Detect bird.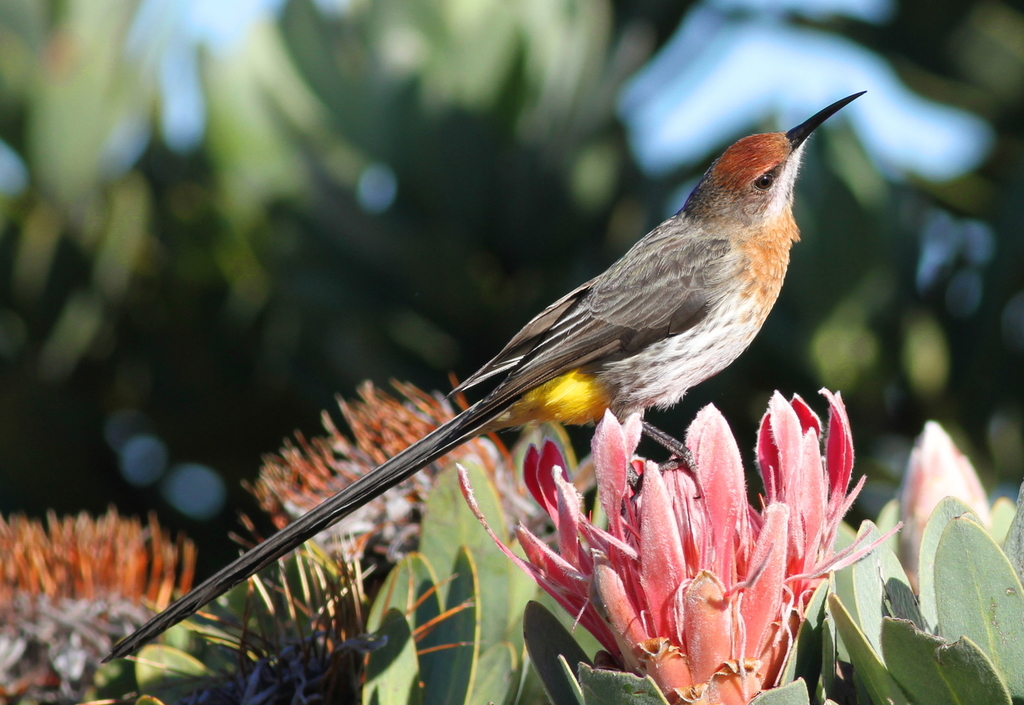
Detected at [134,125,861,627].
